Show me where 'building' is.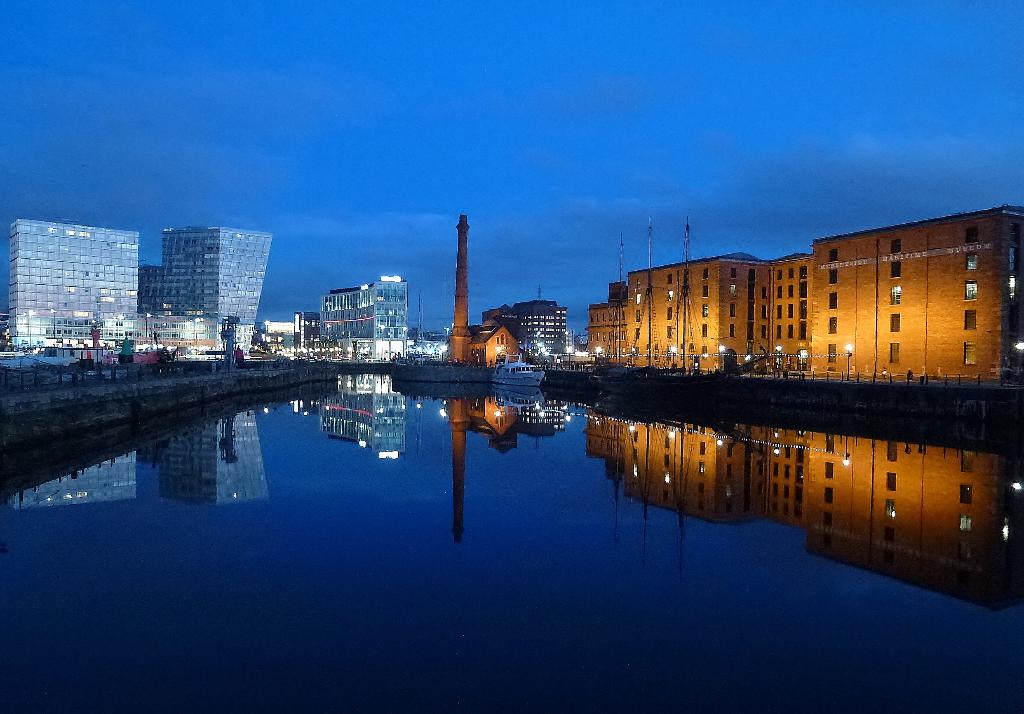
'building' is at region(12, 219, 138, 363).
